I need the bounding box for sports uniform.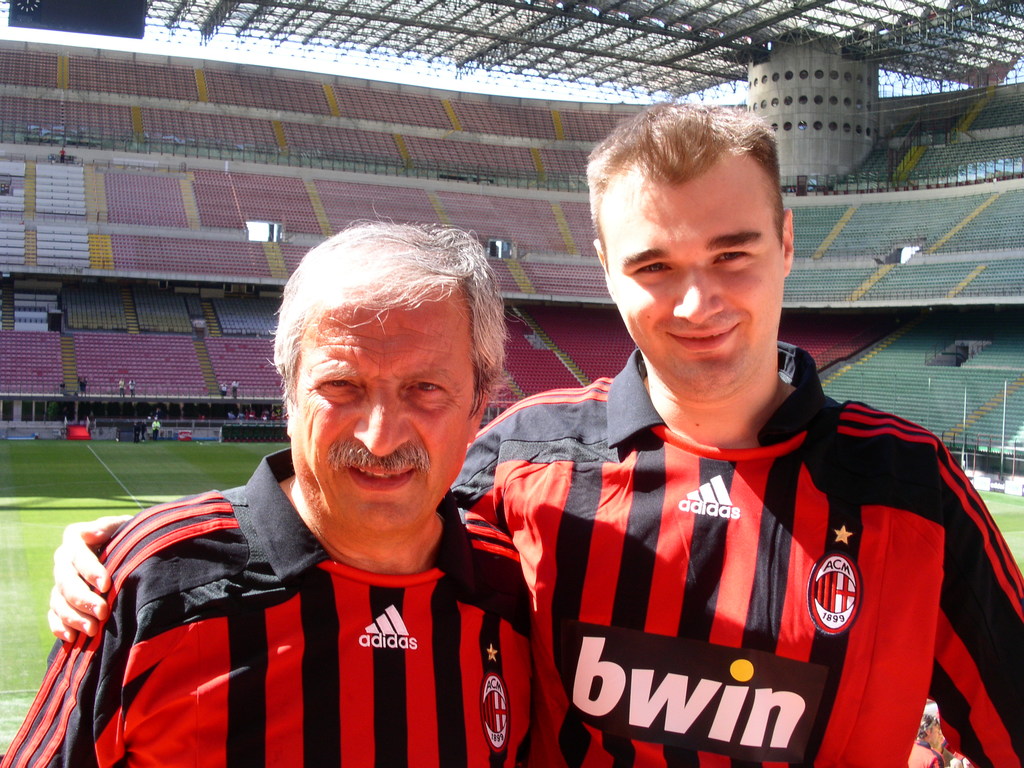
Here it is: 0/449/532/767.
